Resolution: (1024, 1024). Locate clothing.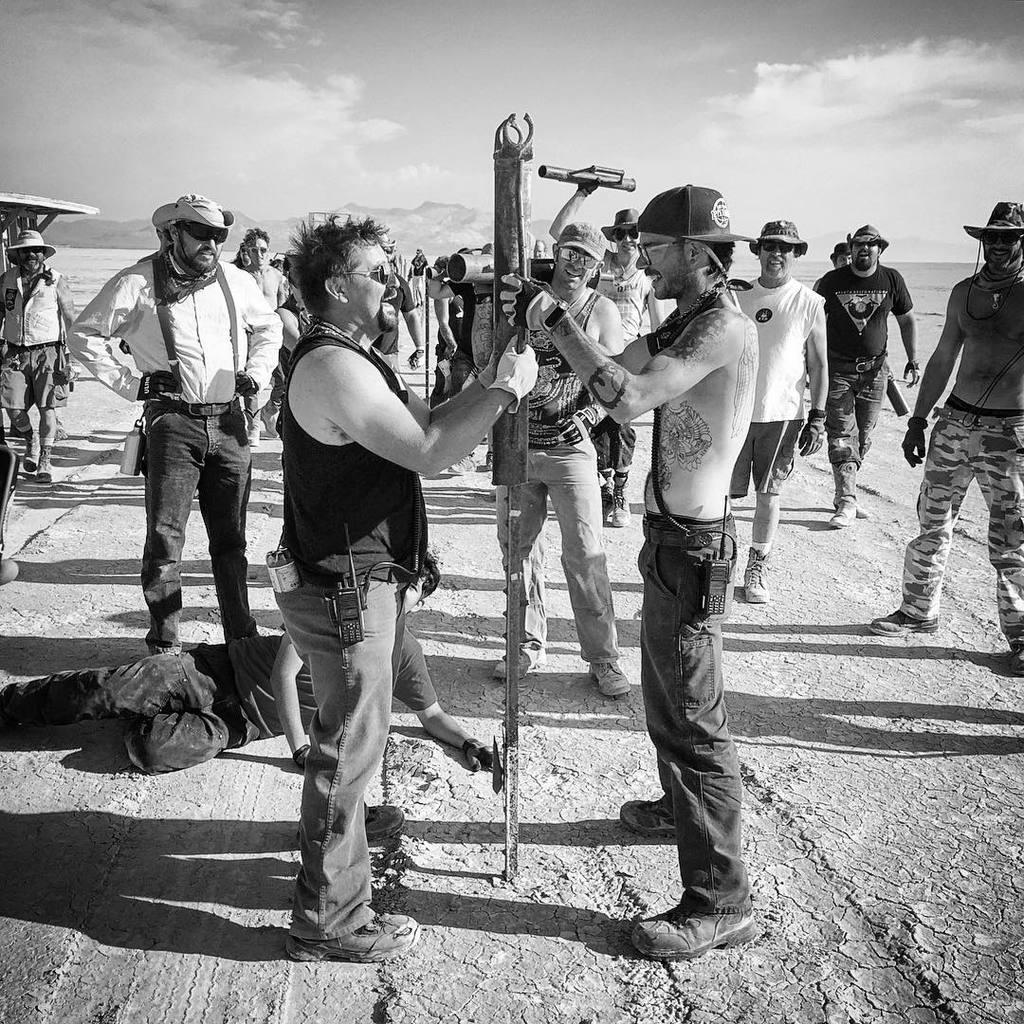
439, 282, 484, 398.
